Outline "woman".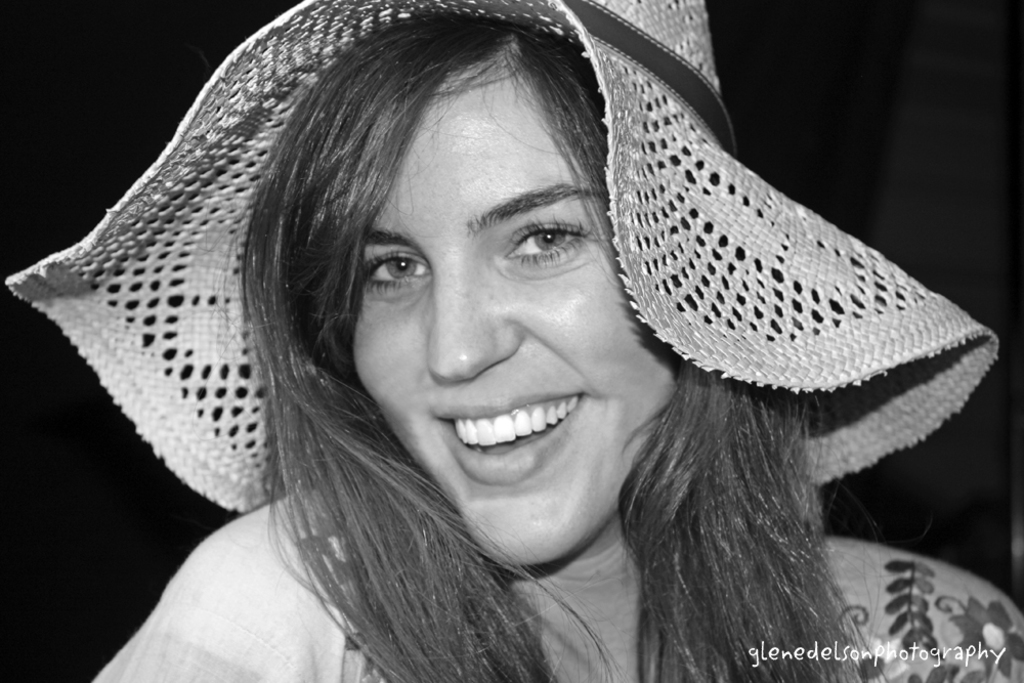
Outline: bbox=(26, 0, 949, 681).
